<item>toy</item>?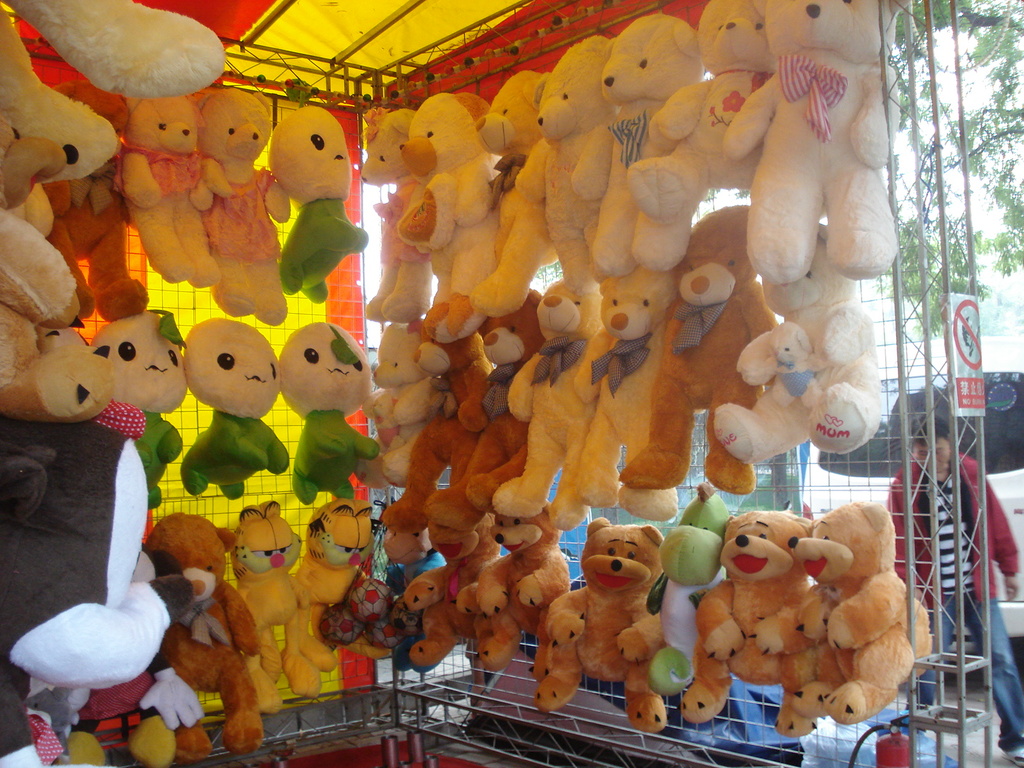
bbox(591, 8, 701, 280)
